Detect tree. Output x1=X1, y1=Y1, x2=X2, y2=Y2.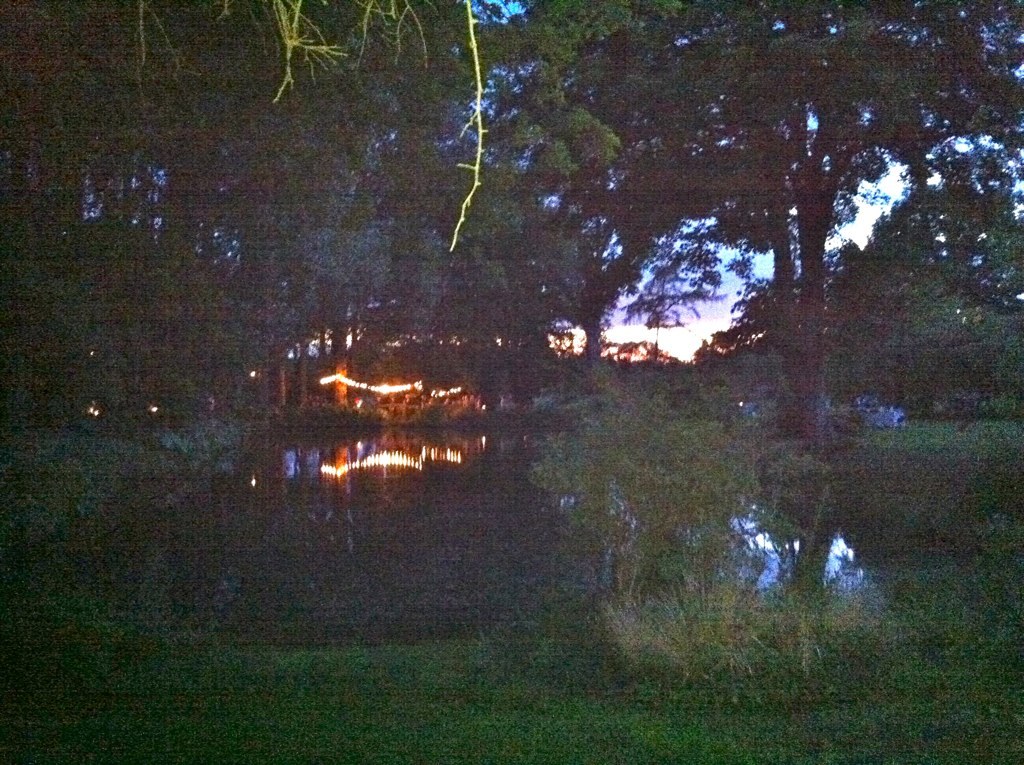
x1=0, y1=7, x2=1023, y2=448.
